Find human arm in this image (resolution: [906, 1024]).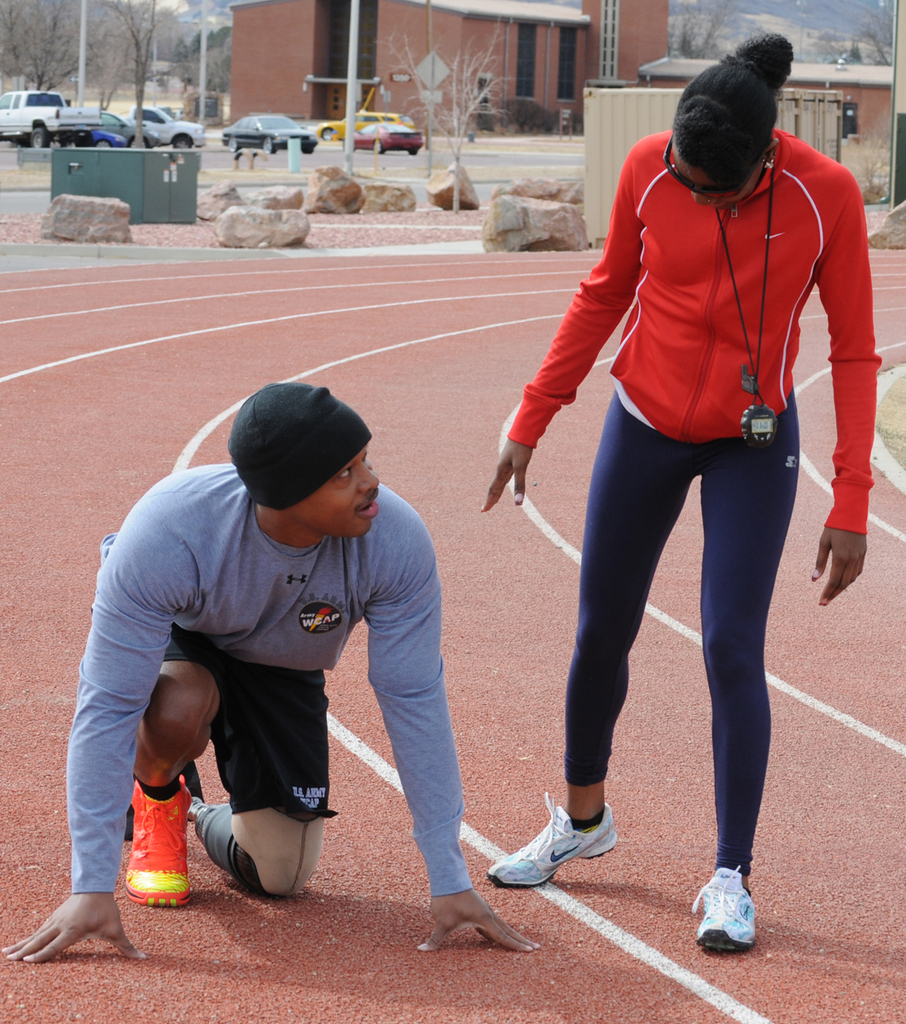
Rect(3, 504, 160, 963).
